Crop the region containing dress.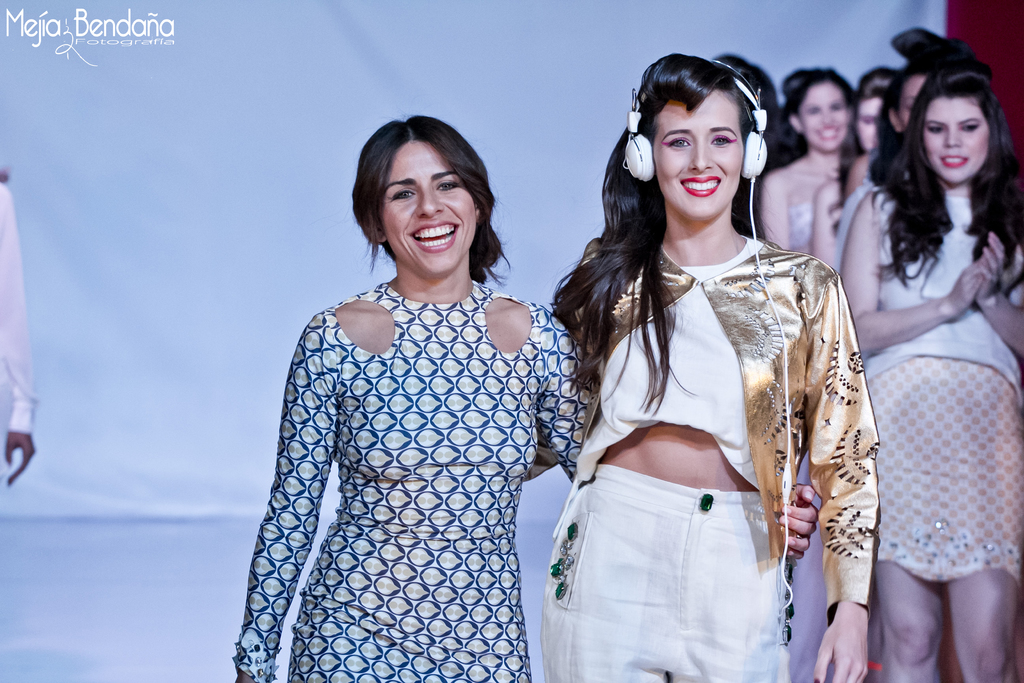
Crop region: region(235, 284, 593, 682).
